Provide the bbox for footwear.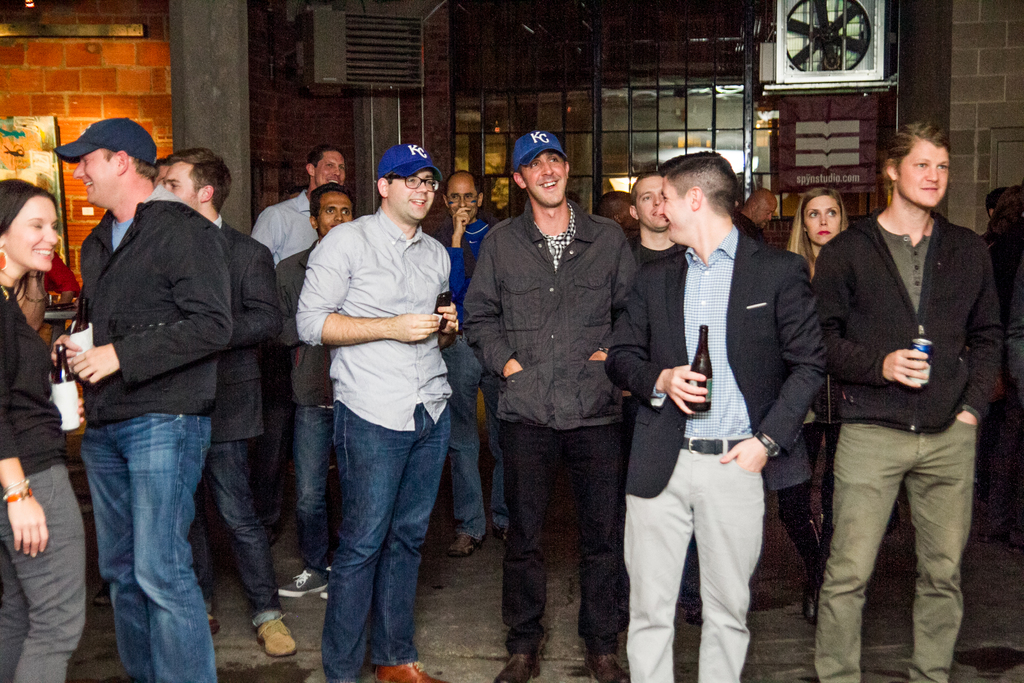
(802, 580, 818, 625).
